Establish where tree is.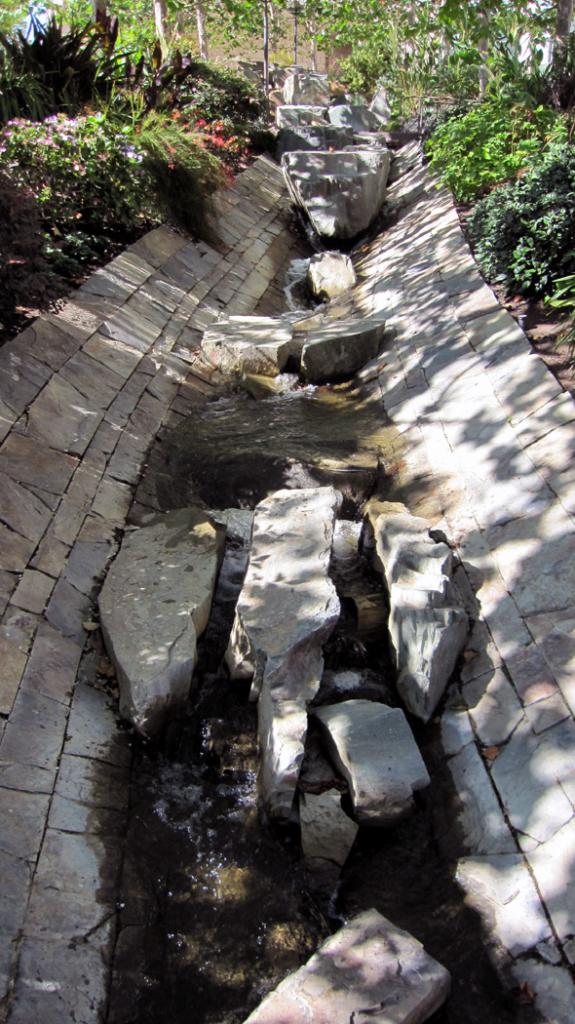
Established at 239,2,278,90.
